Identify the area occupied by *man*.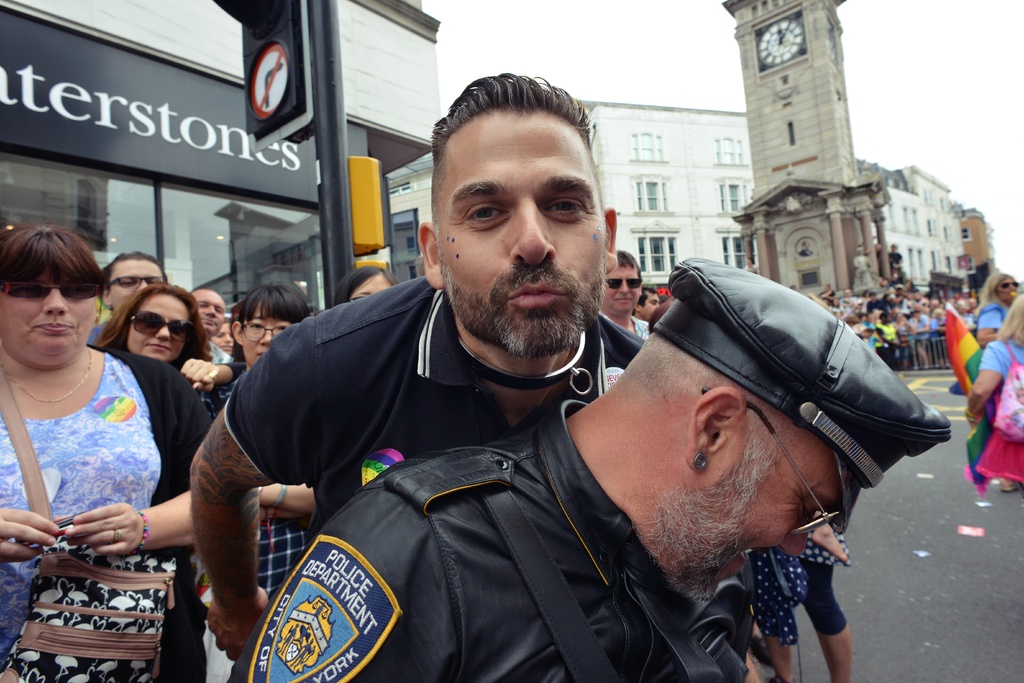
Area: 83 252 168 354.
